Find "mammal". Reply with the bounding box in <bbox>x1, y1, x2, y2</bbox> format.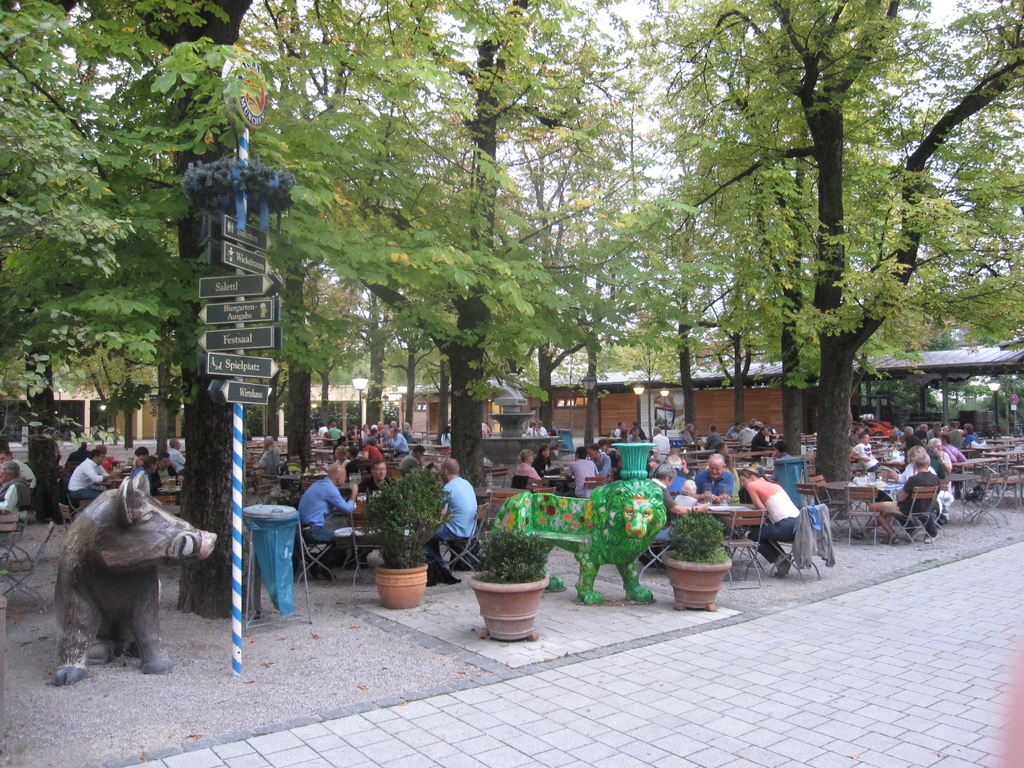
<bbox>561, 447, 599, 495</bbox>.
